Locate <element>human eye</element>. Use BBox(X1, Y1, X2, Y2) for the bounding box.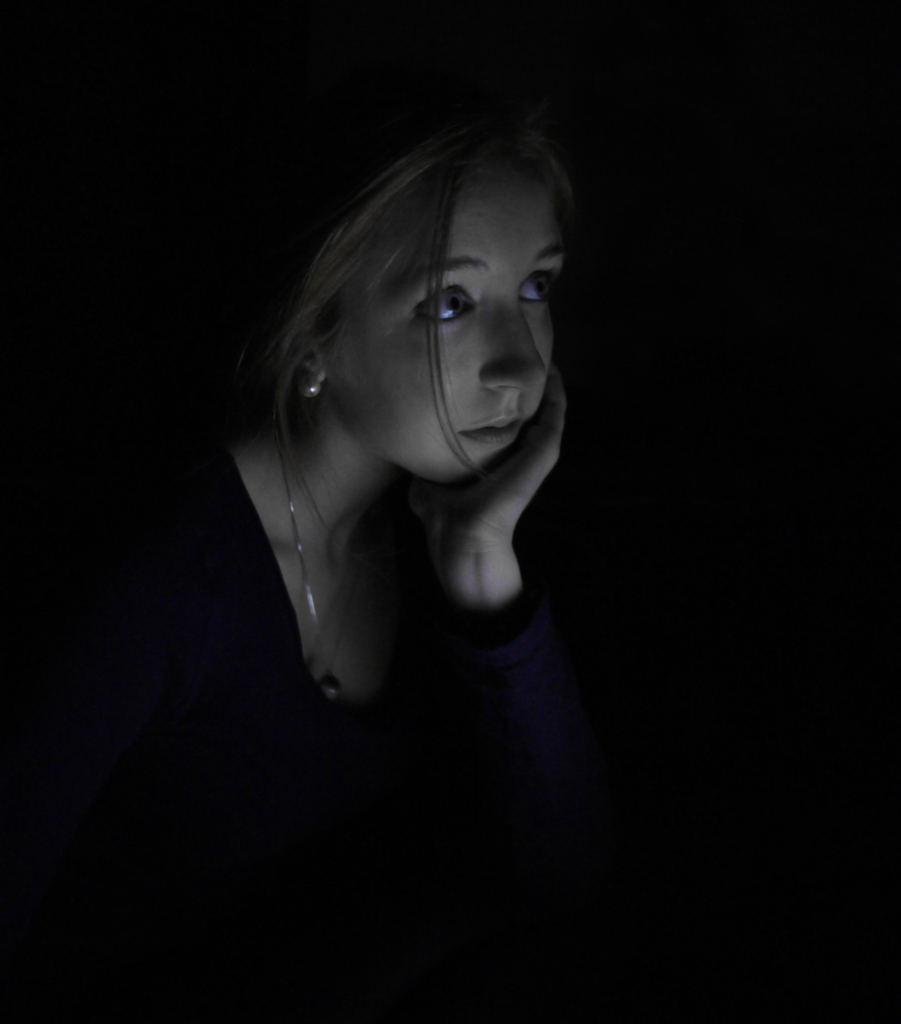
BBox(517, 260, 561, 308).
